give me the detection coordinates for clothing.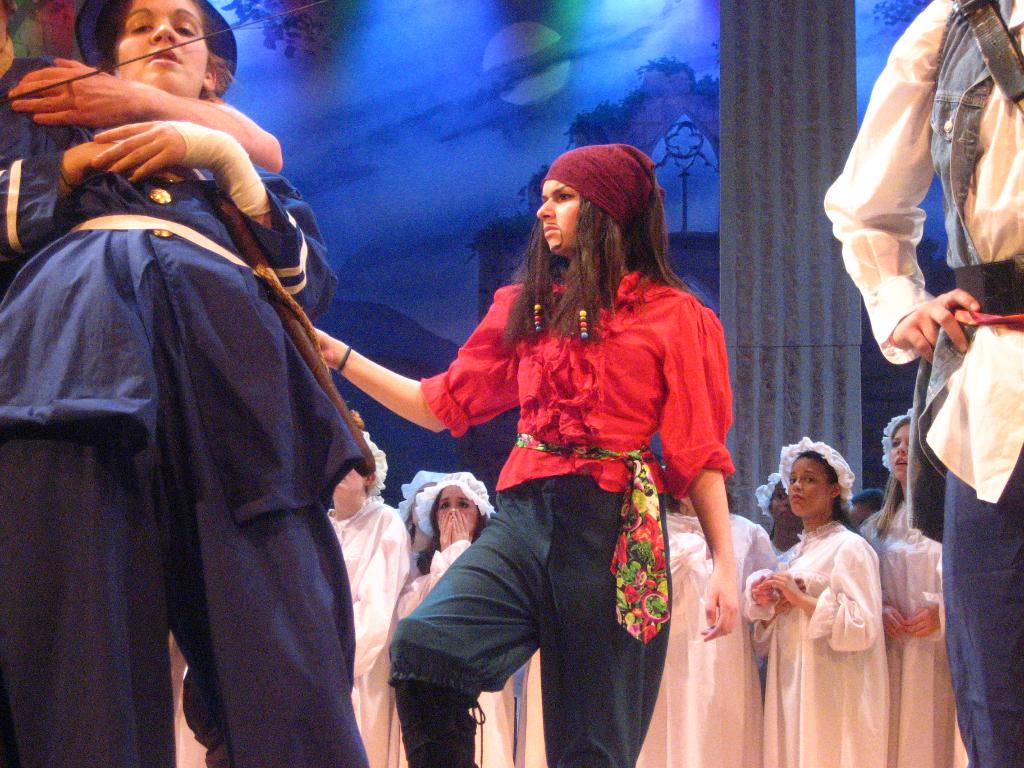
box(823, 0, 1023, 767).
